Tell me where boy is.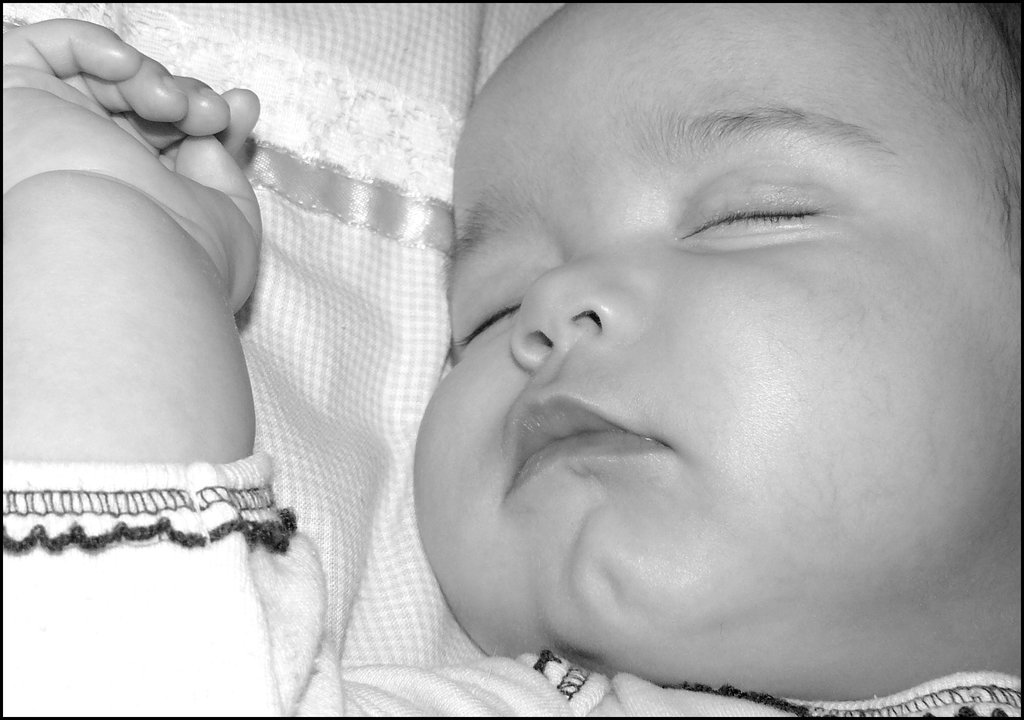
boy is at [x1=0, y1=0, x2=1023, y2=719].
